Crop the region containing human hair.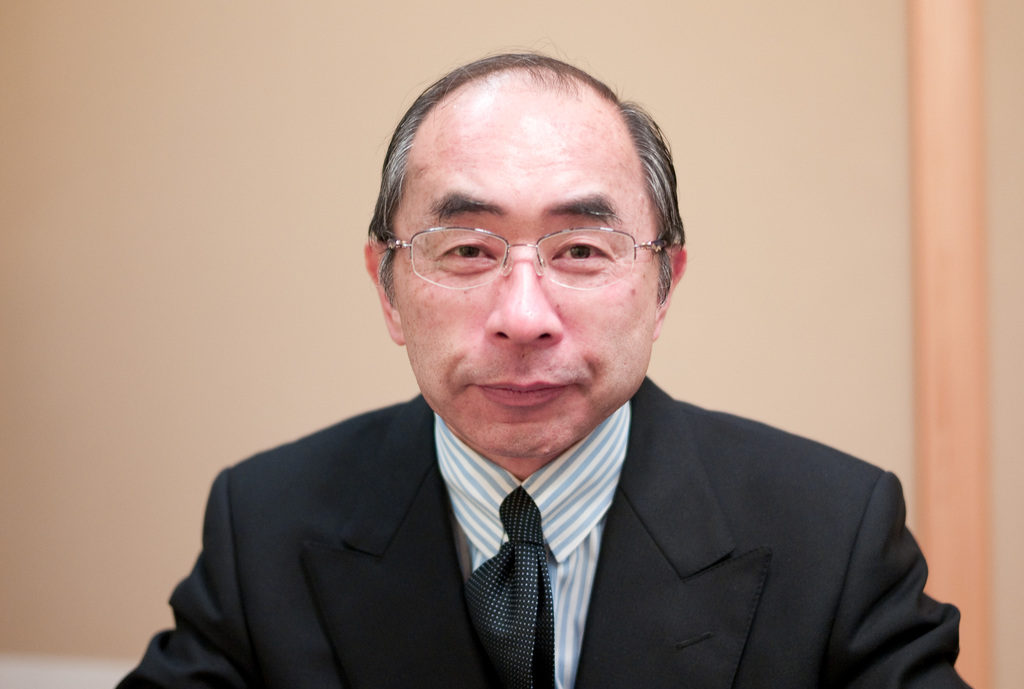
Crop region: locate(360, 42, 674, 341).
